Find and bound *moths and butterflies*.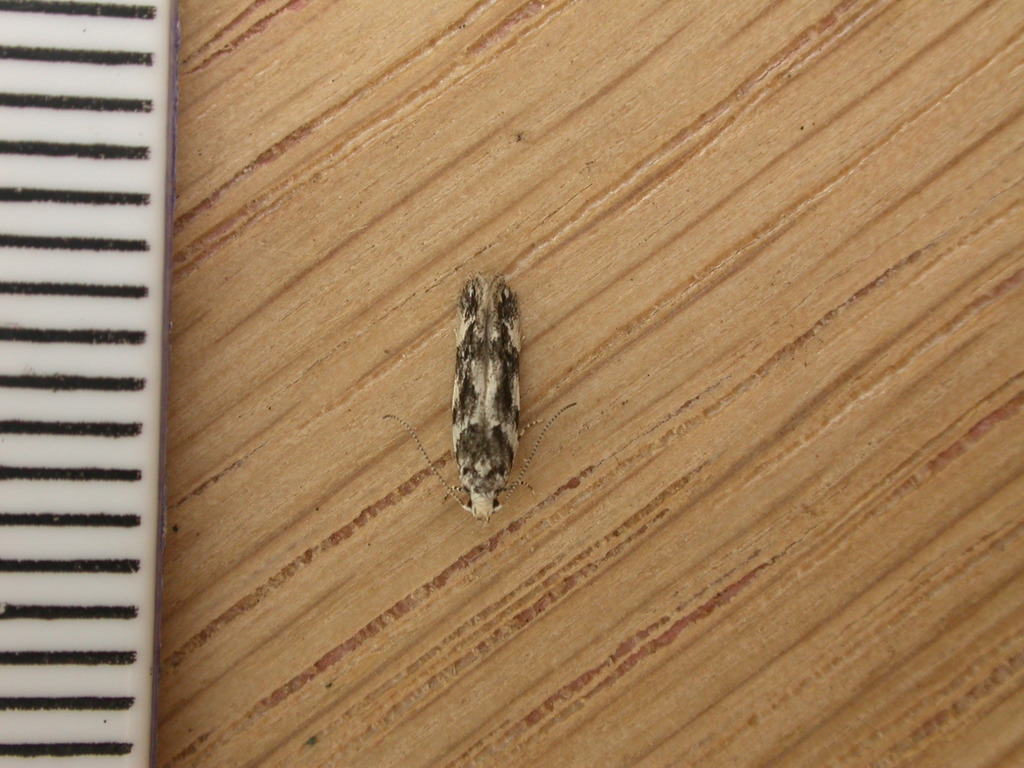
Bound: locate(385, 271, 580, 525).
